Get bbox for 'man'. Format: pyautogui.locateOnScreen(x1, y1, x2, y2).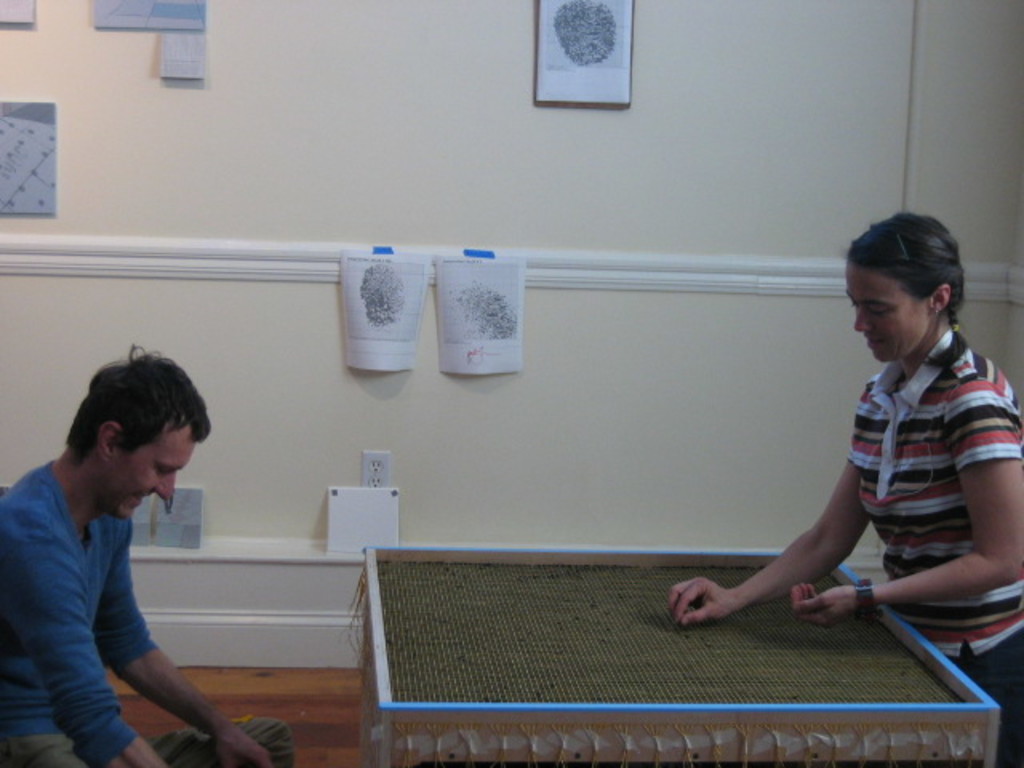
pyautogui.locateOnScreen(10, 355, 253, 763).
